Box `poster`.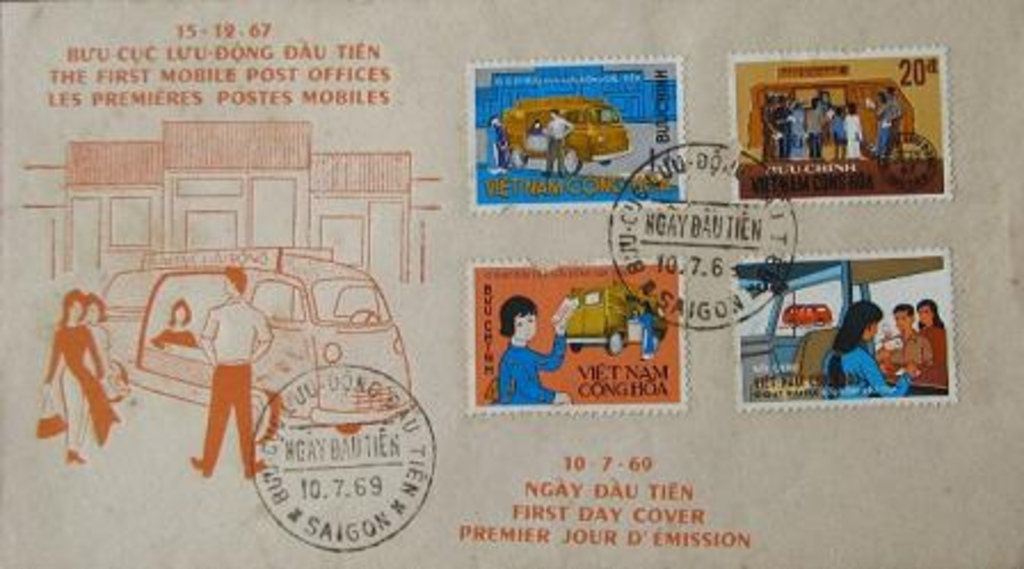
[0, 0, 1022, 567].
